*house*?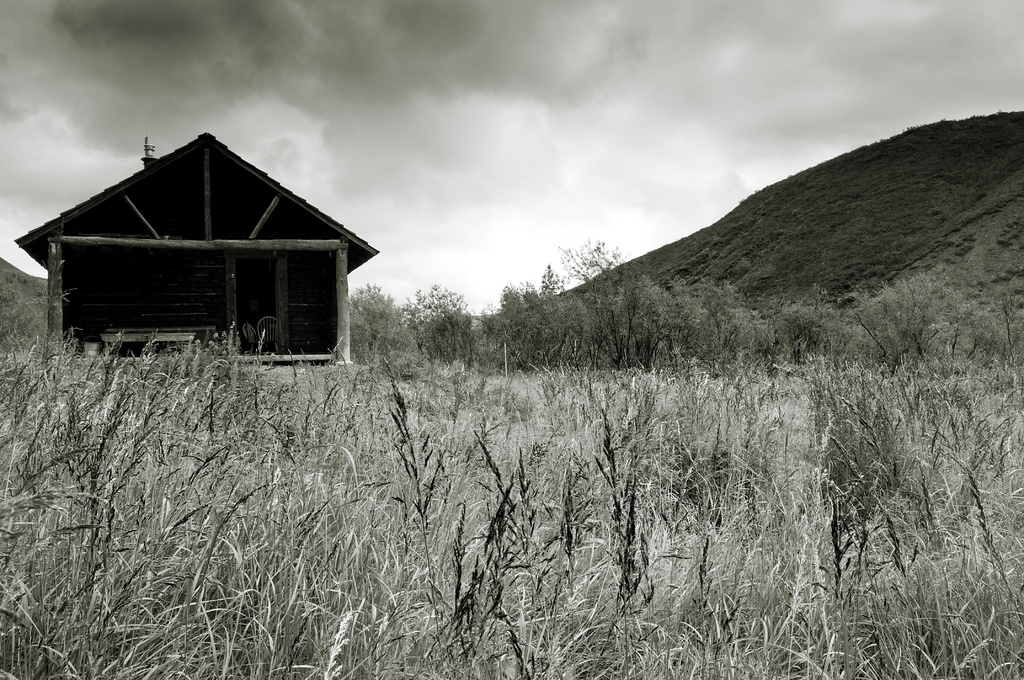
l=10, t=125, r=380, b=376
